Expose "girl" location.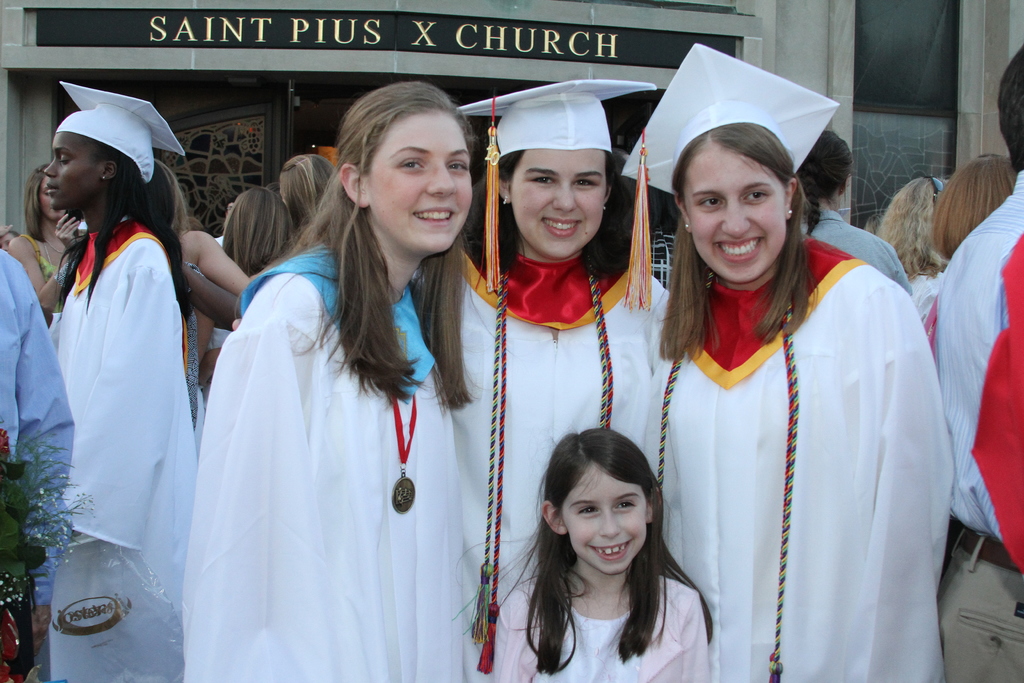
Exposed at (453, 425, 717, 682).
